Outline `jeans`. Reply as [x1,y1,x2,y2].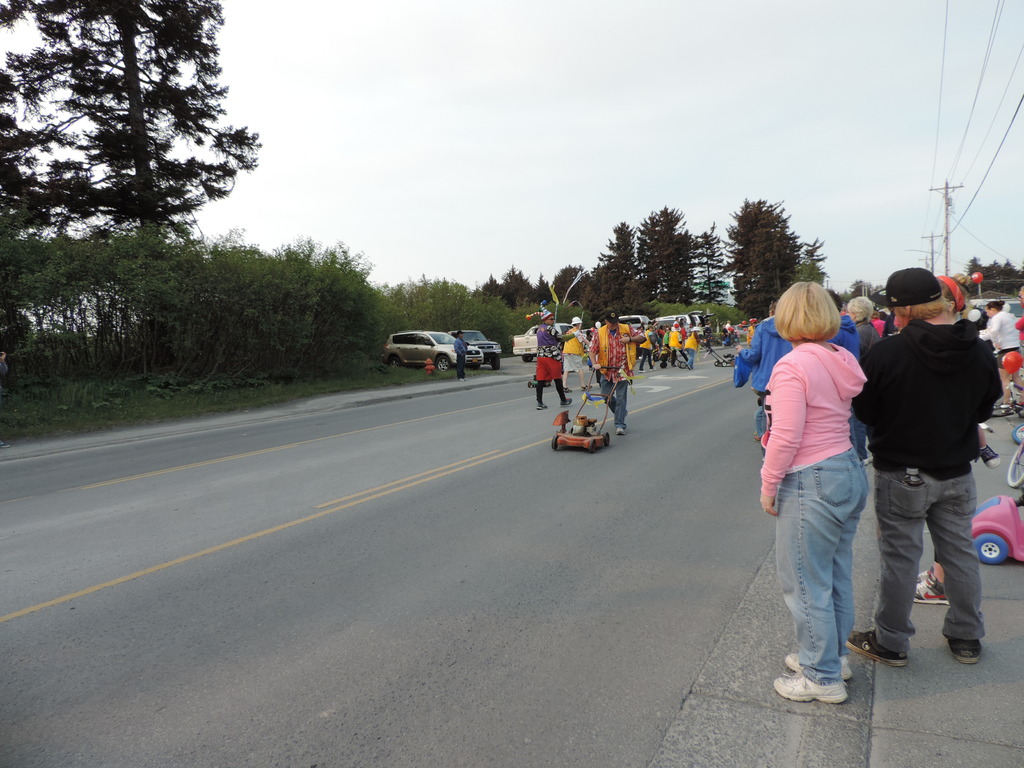
[783,446,865,673].
